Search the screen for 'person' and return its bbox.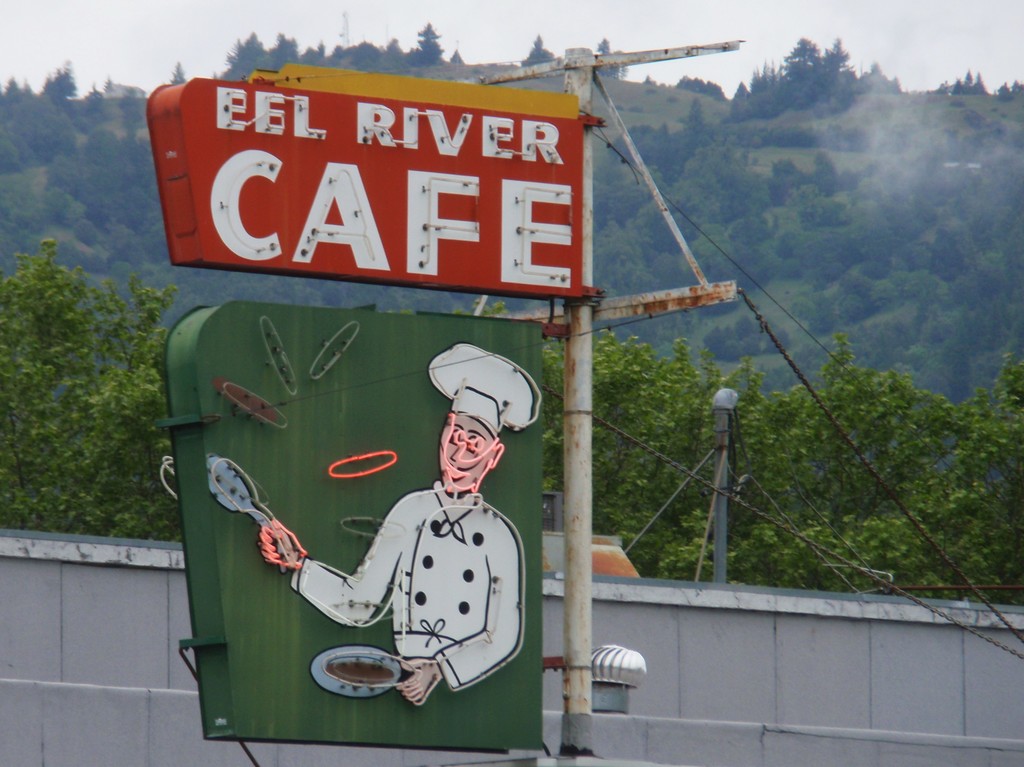
Found: 207/340/544/707.
